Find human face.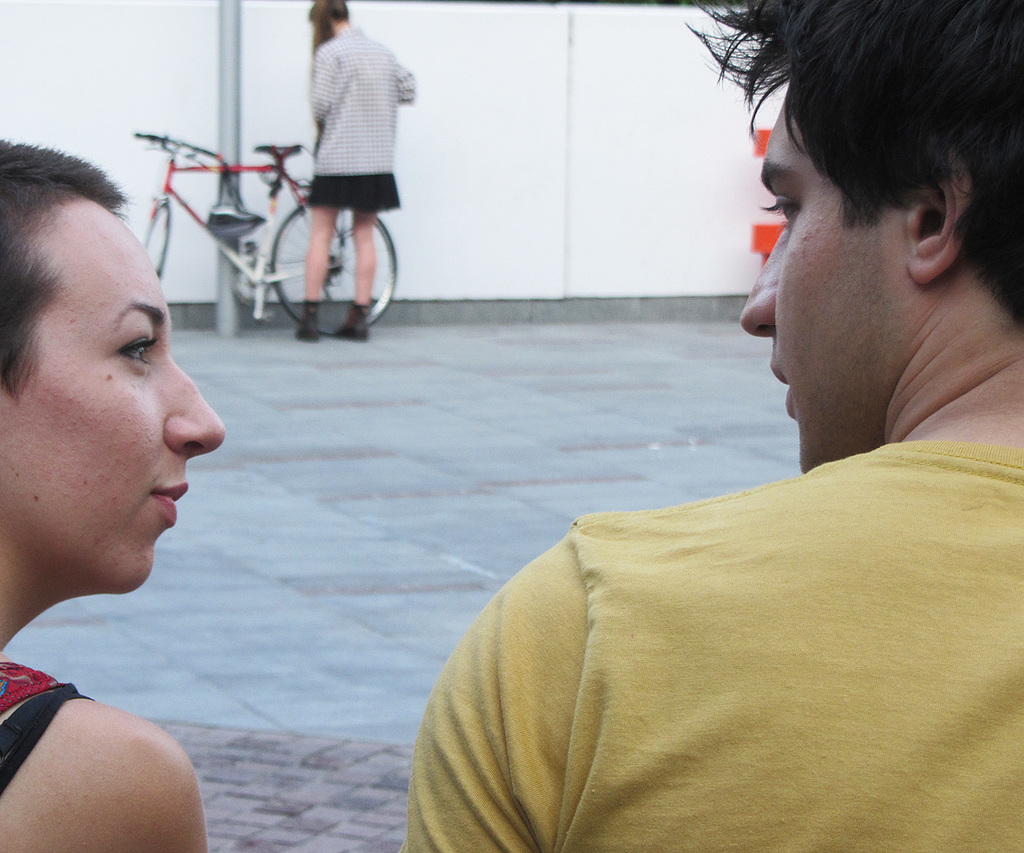
pyautogui.locateOnScreen(0, 197, 224, 588).
